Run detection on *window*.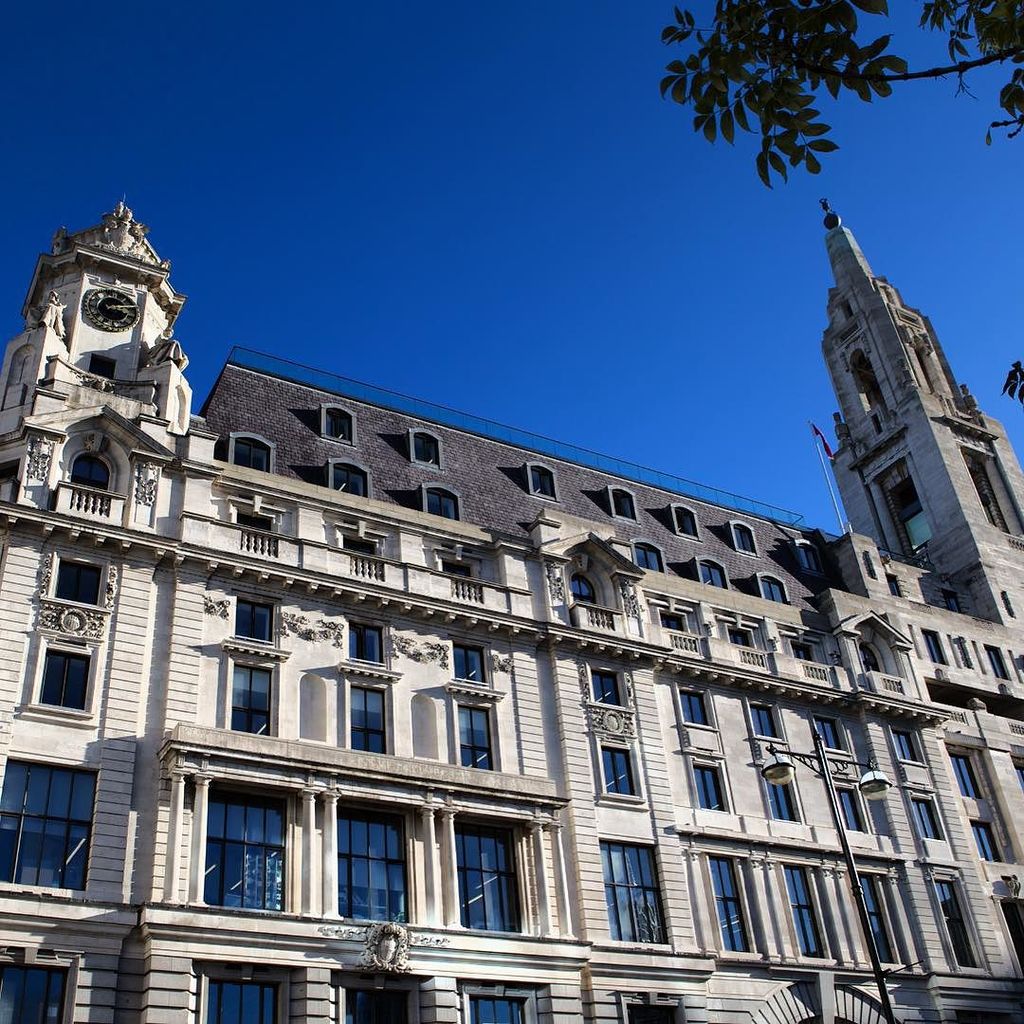
Result: [69,455,110,494].
